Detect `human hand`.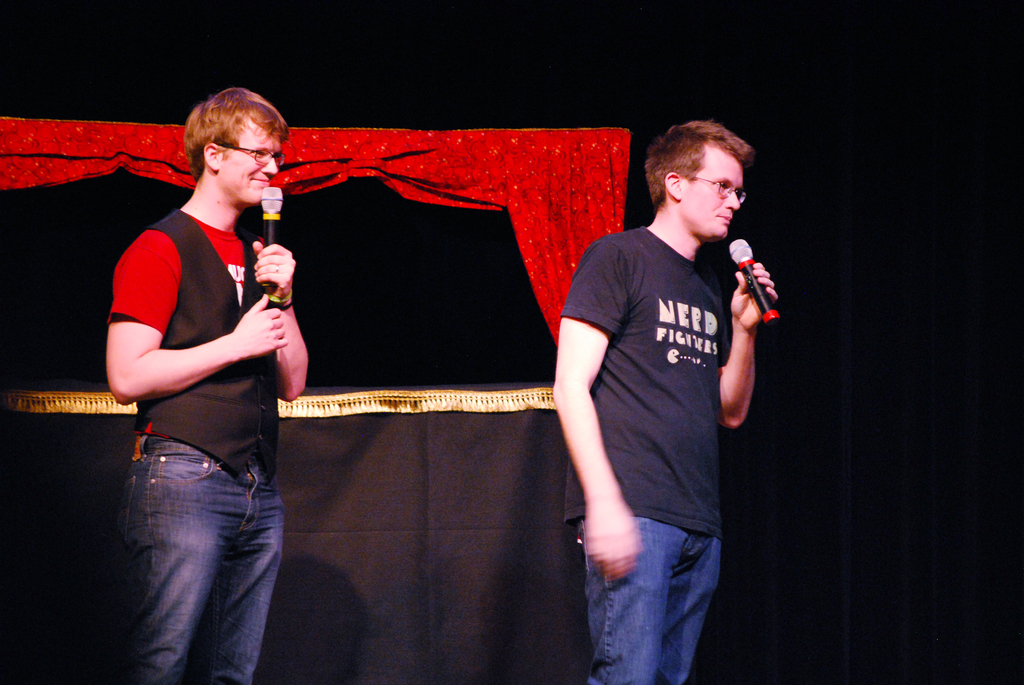
Detected at select_region(586, 501, 643, 580).
